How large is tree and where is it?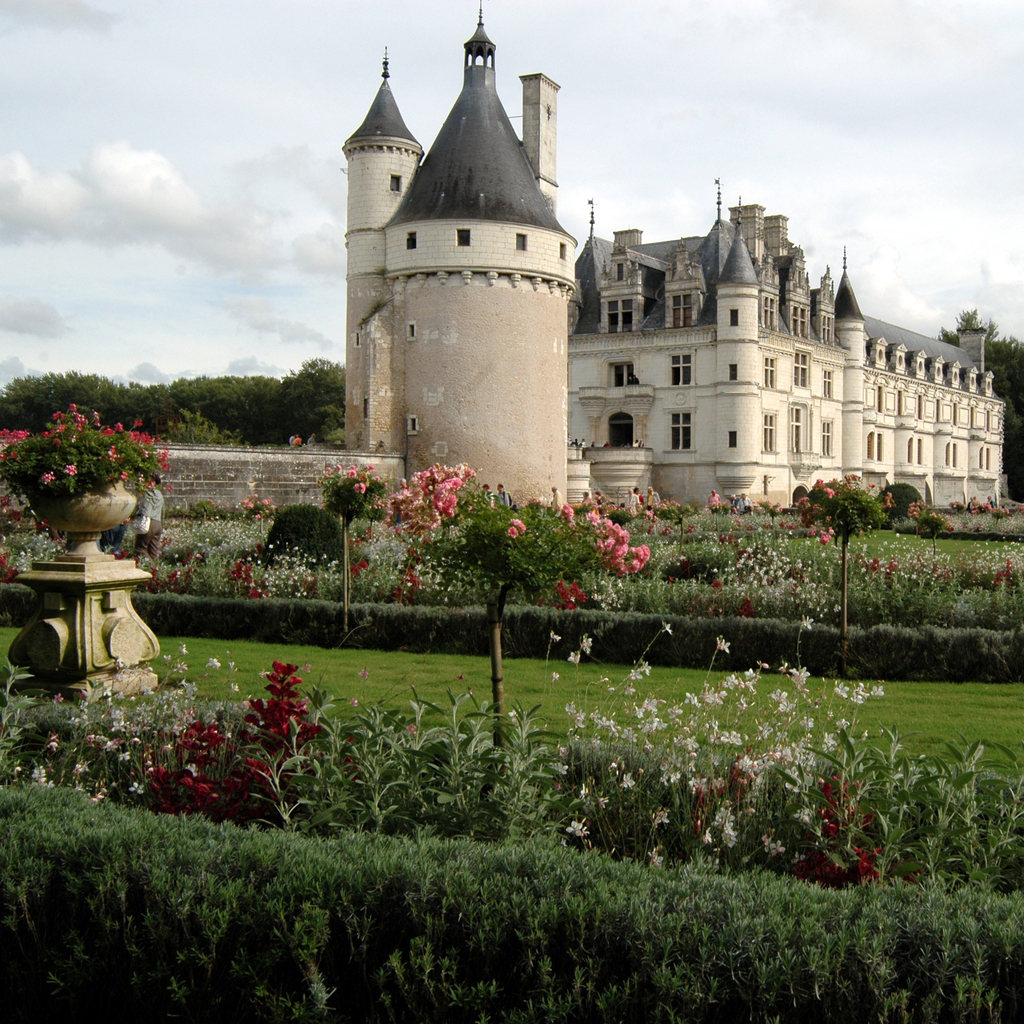
Bounding box: 260:503:349:570.
